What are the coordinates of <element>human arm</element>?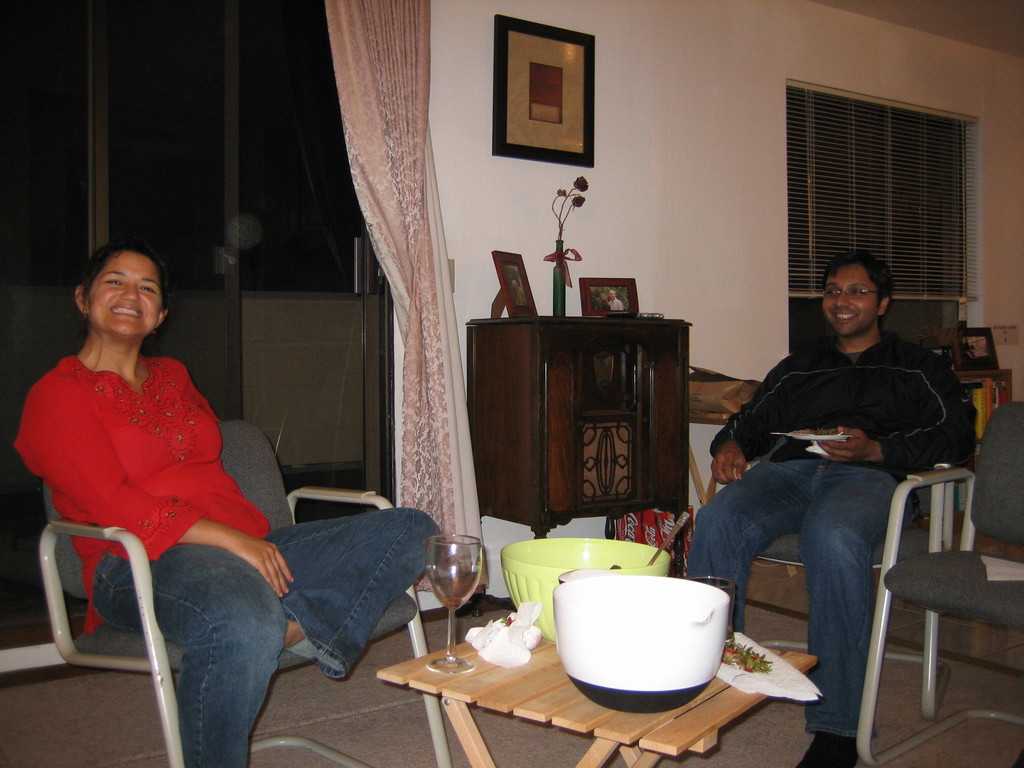
{"left": 706, "top": 355, "right": 789, "bottom": 490}.
